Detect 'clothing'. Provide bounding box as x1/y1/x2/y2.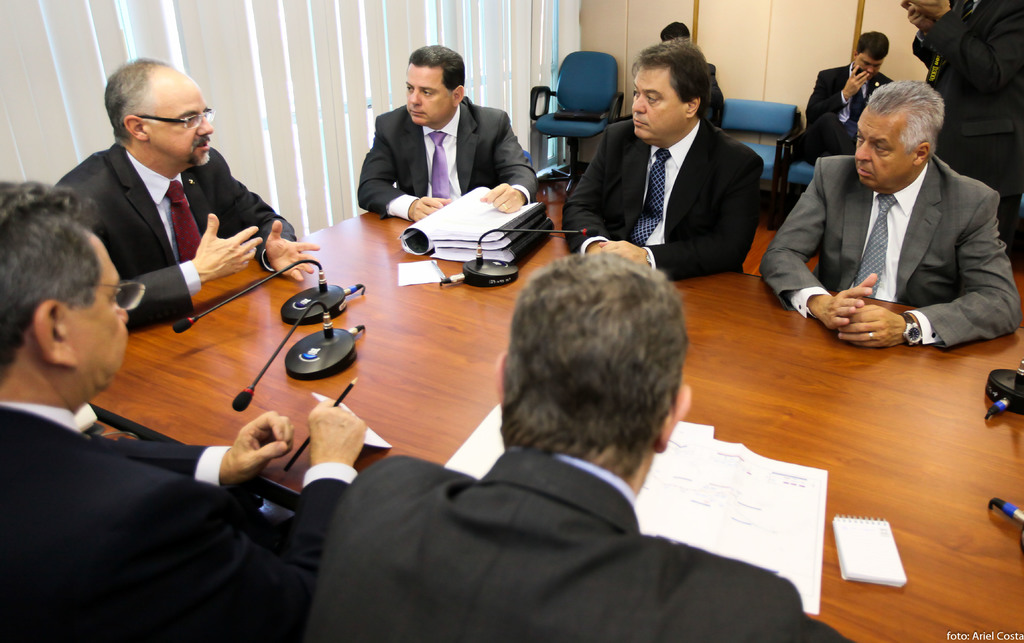
0/406/346/642.
